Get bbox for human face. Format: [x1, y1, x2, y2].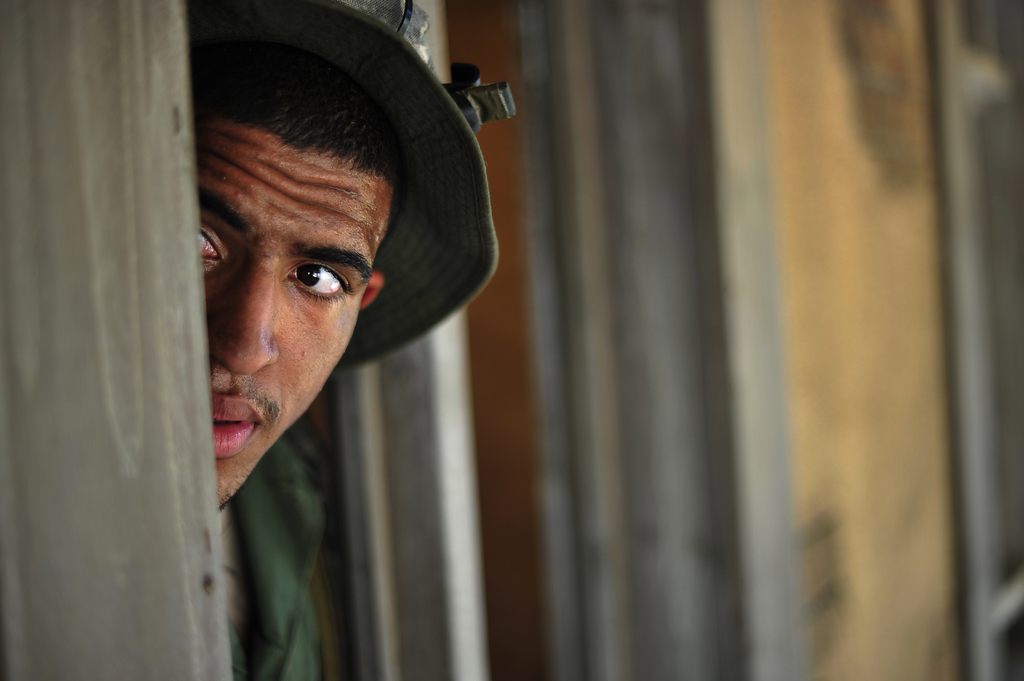
[195, 104, 394, 508].
